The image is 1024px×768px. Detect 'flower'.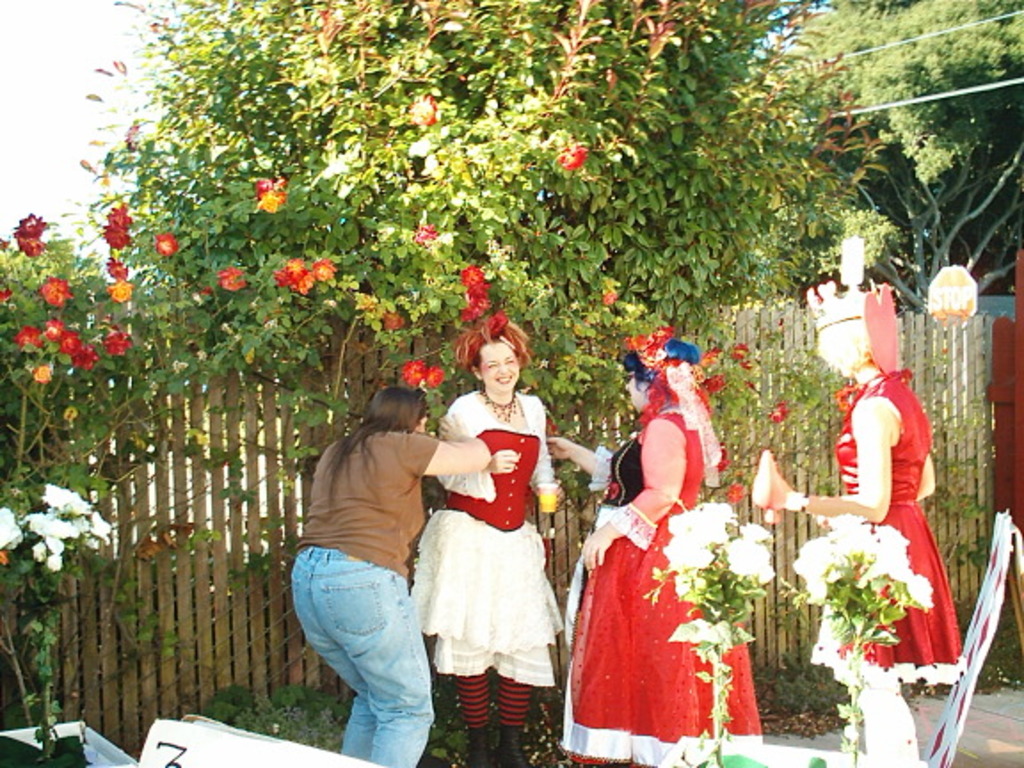
Detection: {"left": 382, "top": 315, "right": 398, "bottom": 341}.
